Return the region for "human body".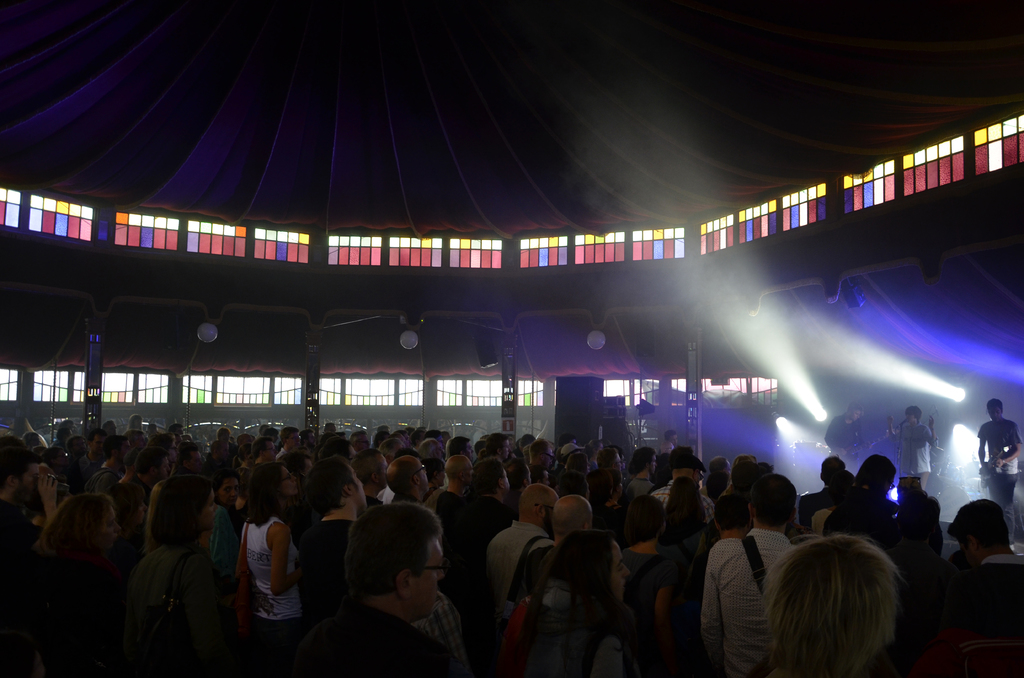
rect(626, 444, 661, 501).
